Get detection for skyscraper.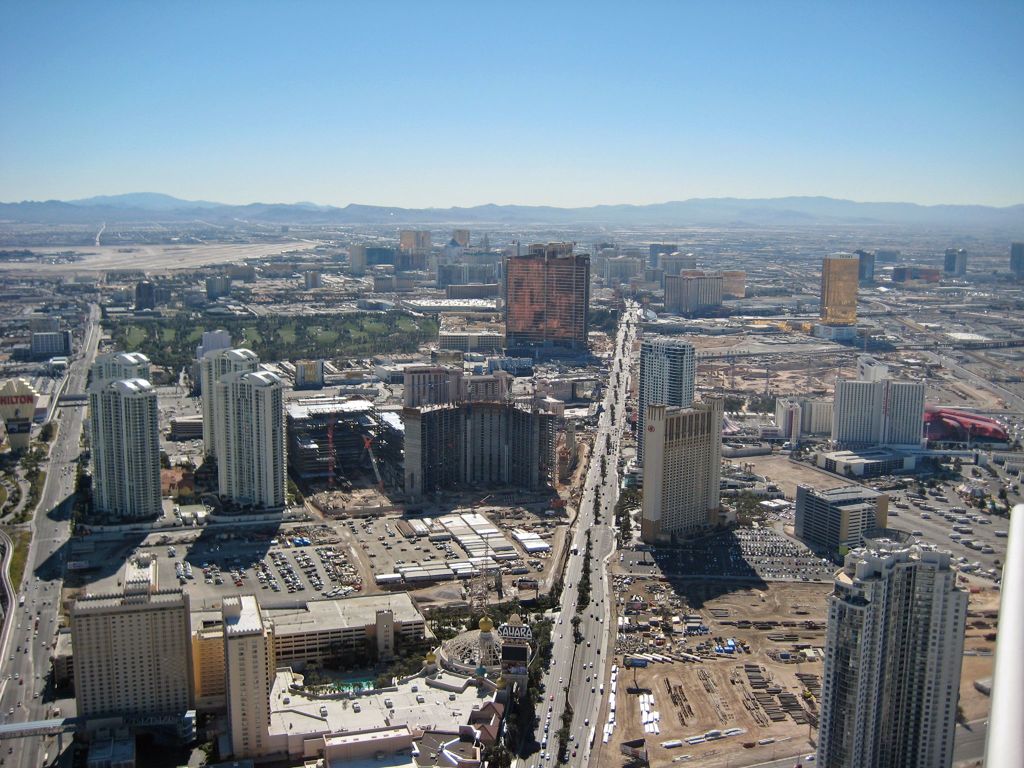
Detection: [left=633, top=336, right=695, bottom=470].
